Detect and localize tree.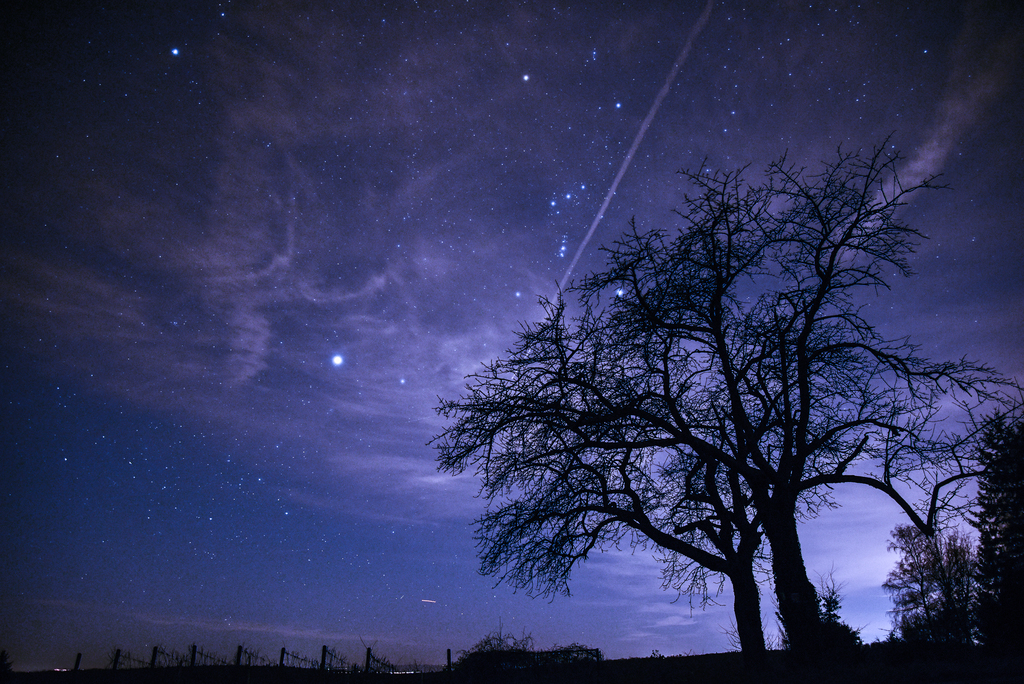
Localized at bbox=[817, 547, 856, 655].
